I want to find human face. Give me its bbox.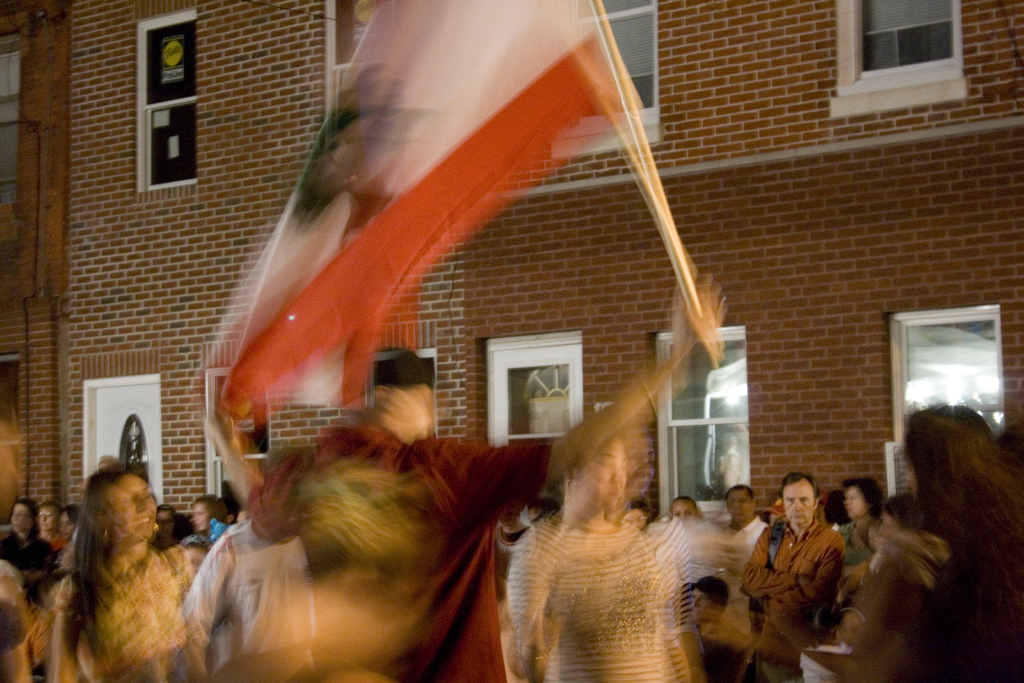
Rect(625, 508, 644, 531).
